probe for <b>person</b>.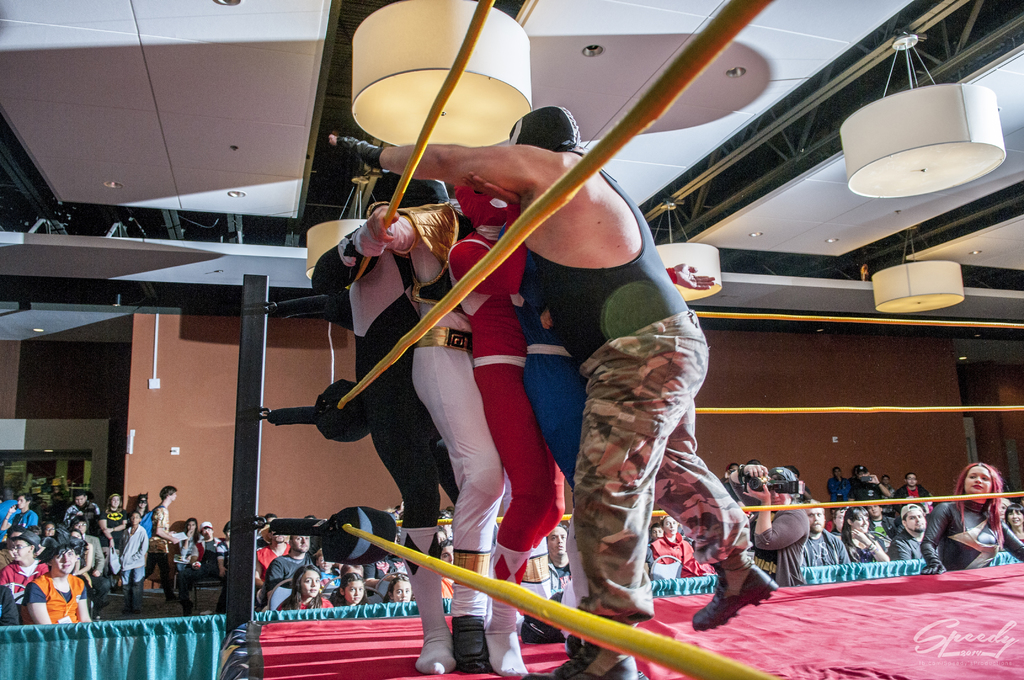
Probe result: <box>827,465,848,509</box>.
